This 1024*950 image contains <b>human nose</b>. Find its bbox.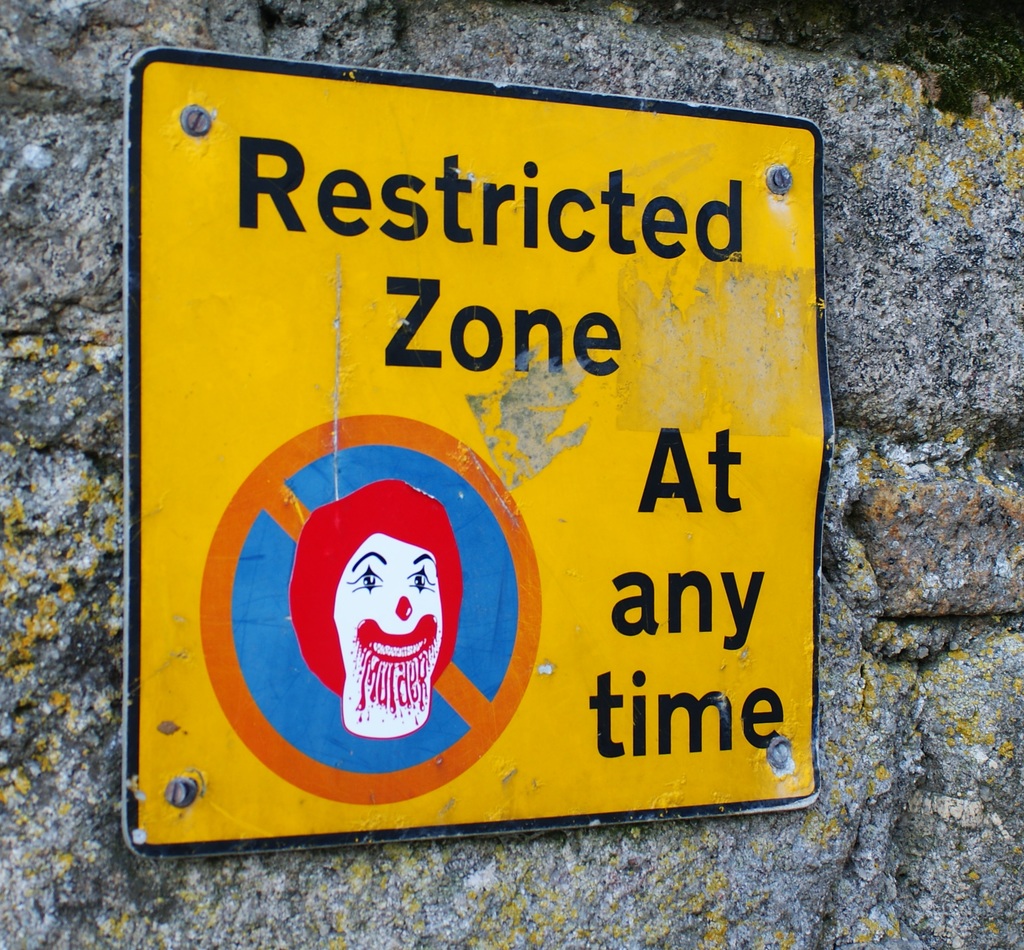
bbox=[393, 592, 412, 623].
